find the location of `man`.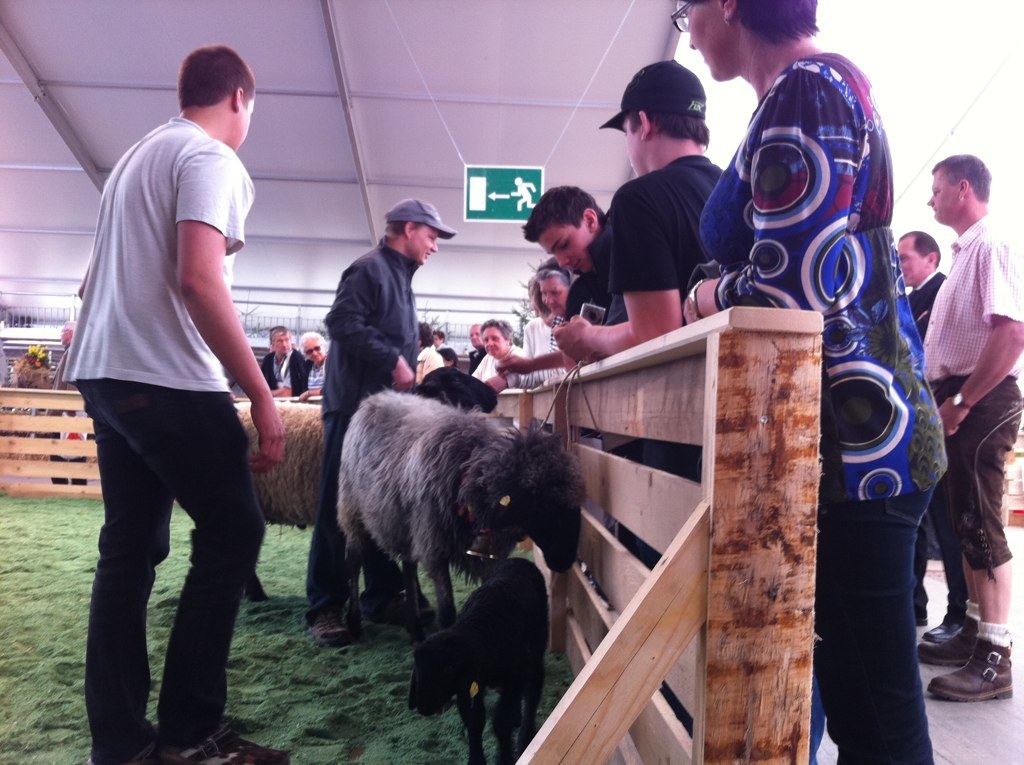
Location: box=[517, 190, 613, 378].
